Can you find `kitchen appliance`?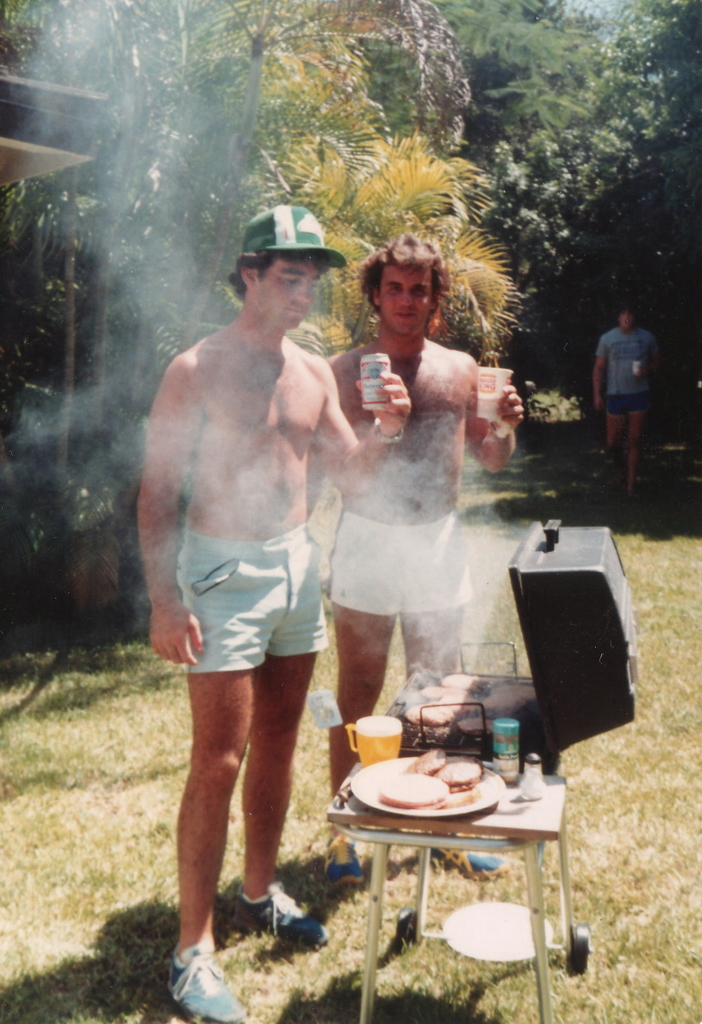
Yes, bounding box: region(519, 755, 547, 804).
